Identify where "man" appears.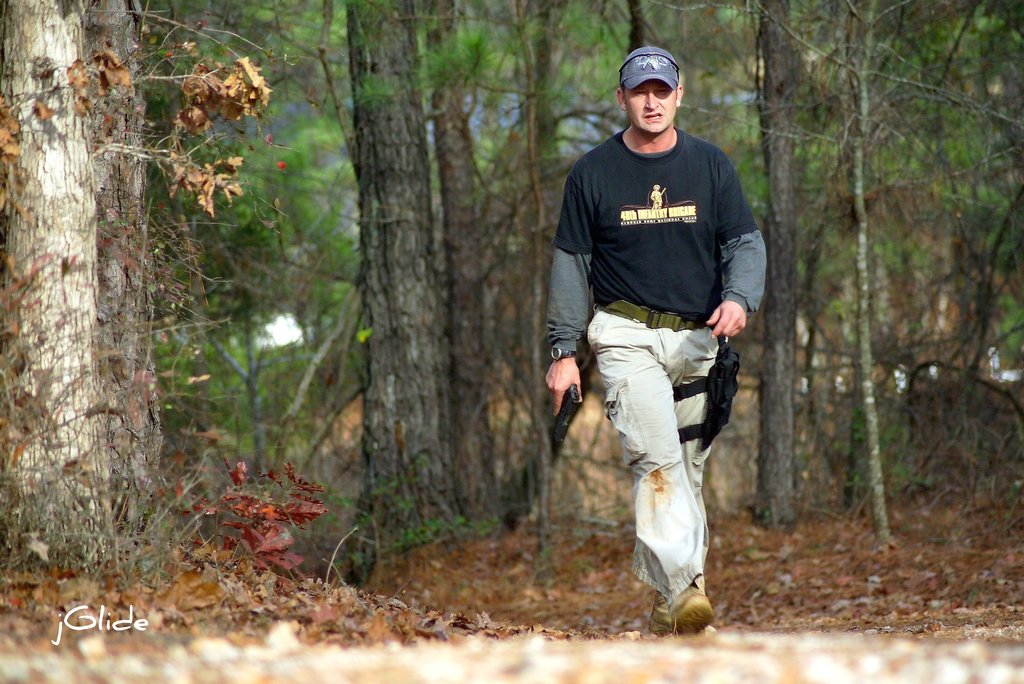
Appears at box=[558, 38, 756, 642].
